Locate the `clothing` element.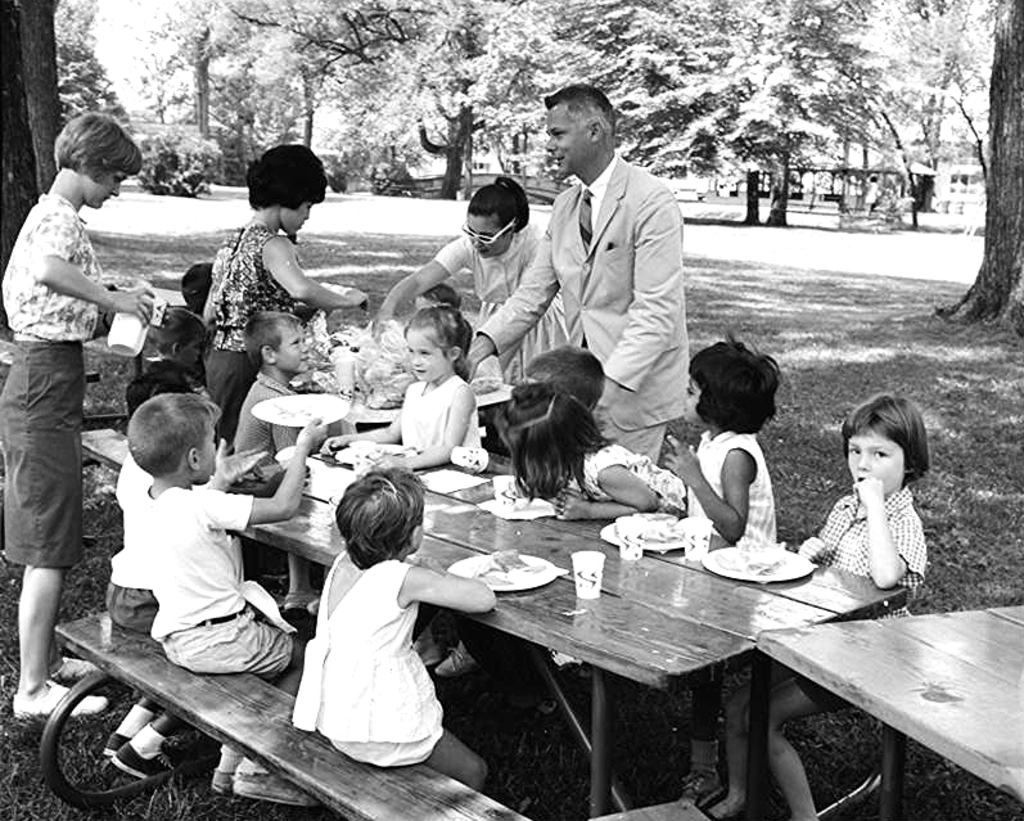
Element bbox: (230,374,298,460).
